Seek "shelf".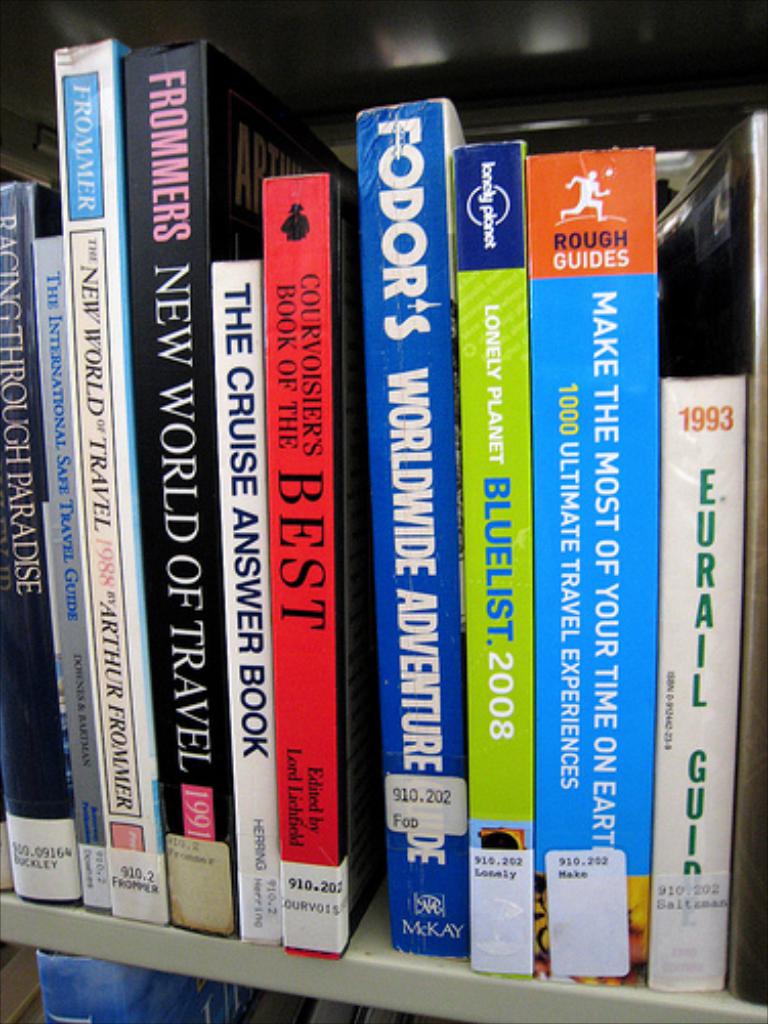
region(37, 18, 737, 1023).
